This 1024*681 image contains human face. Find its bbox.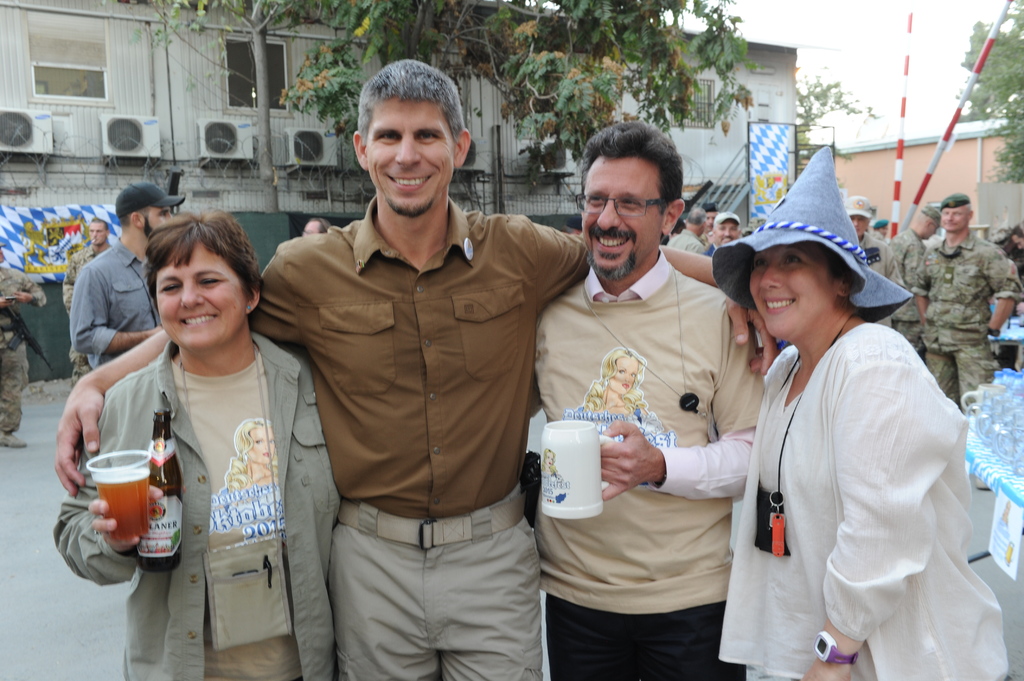
(left=364, top=93, right=451, bottom=216).
